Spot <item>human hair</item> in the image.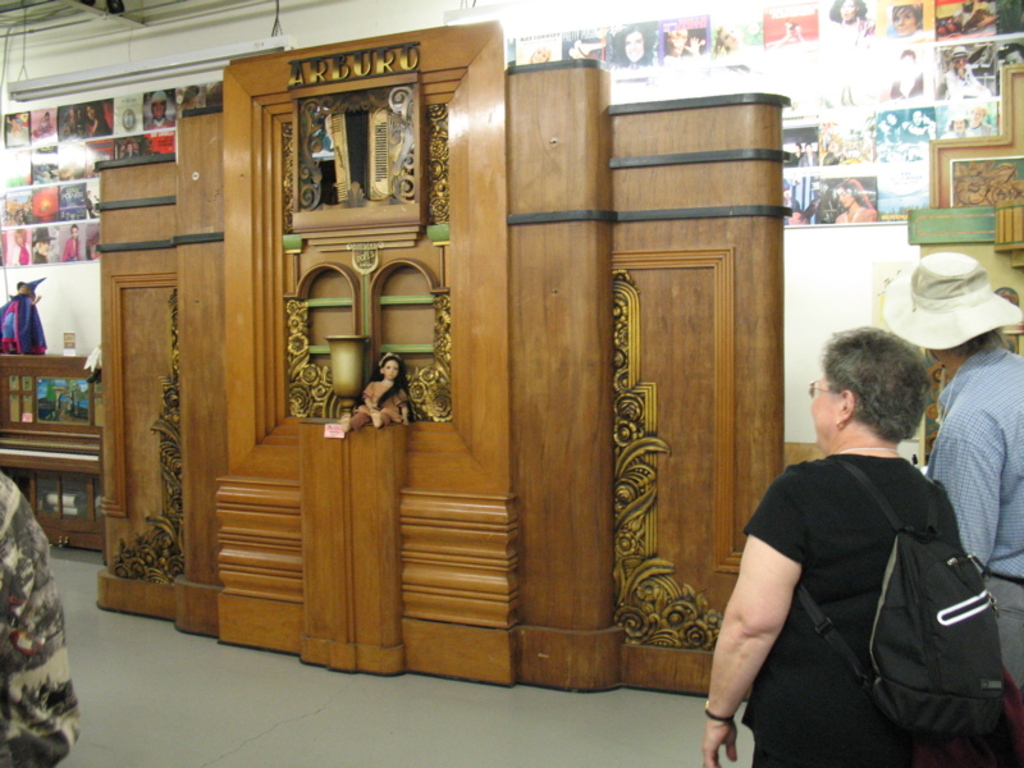
<item>human hair</item> found at 950 324 1006 351.
